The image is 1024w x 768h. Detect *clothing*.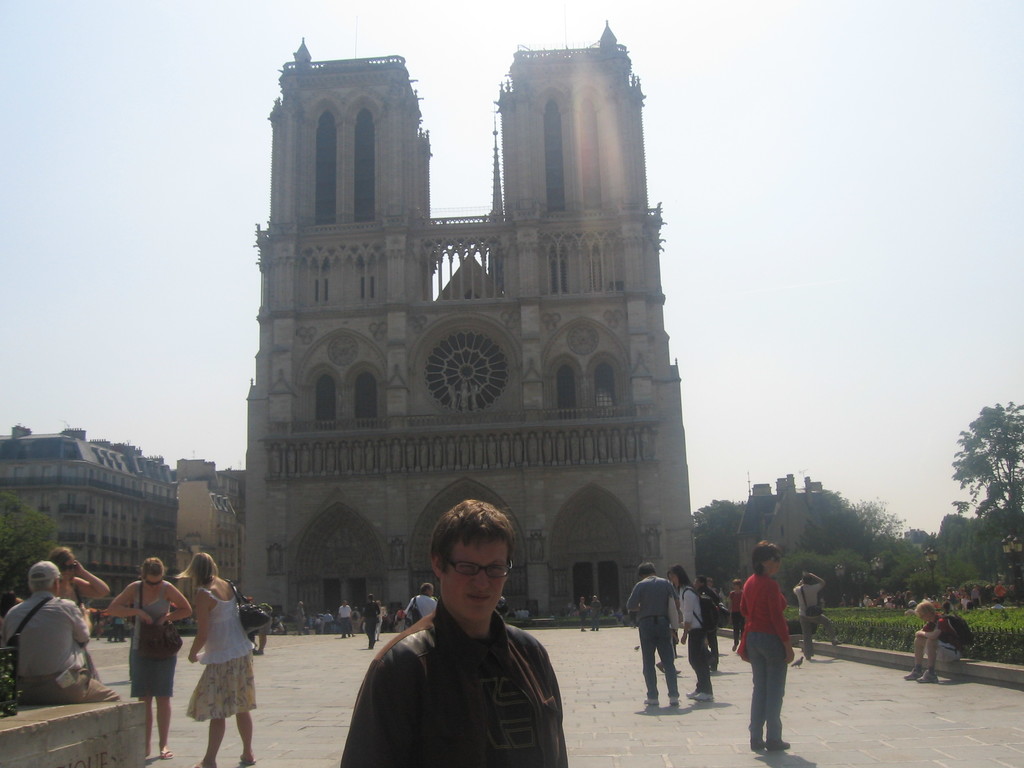
Detection: bbox=(790, 584, 837, 653).
